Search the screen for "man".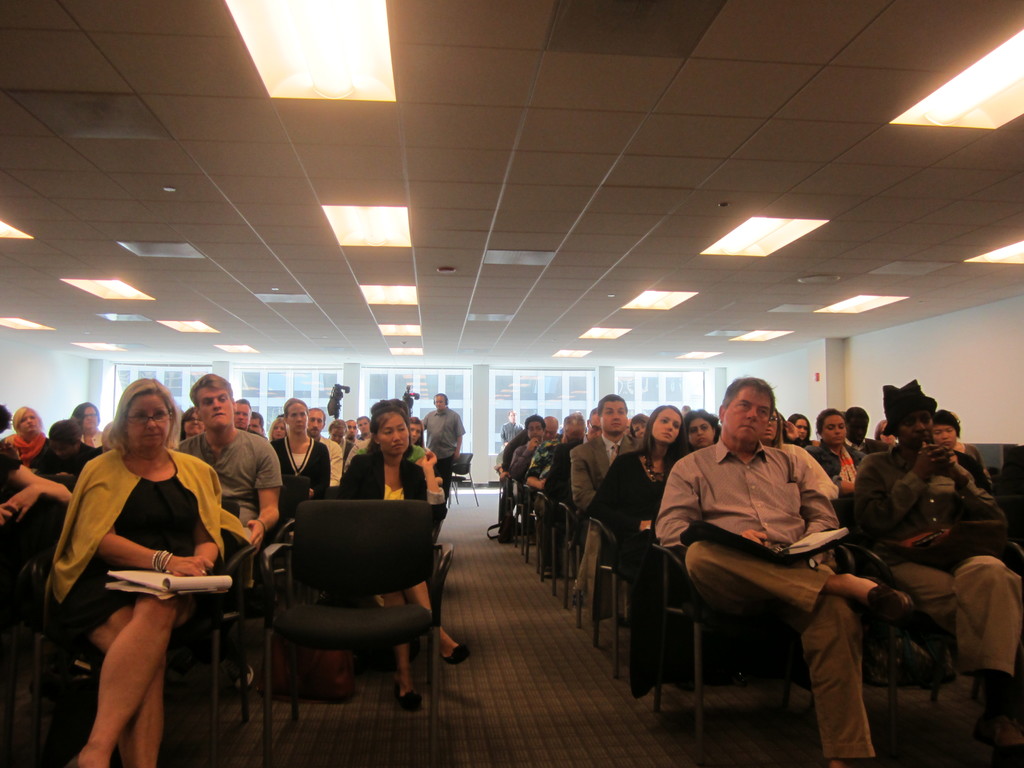
Found at BBox(301, 406, 350, 493).
